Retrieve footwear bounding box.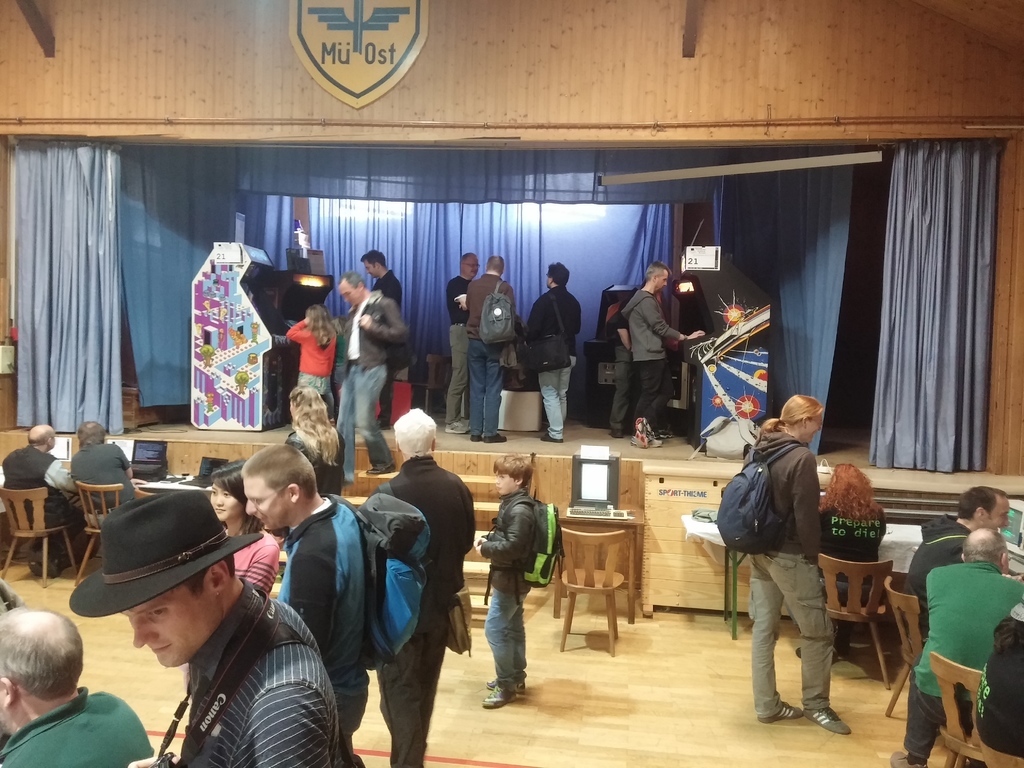
Bounding box: locate(756, 699, 803, 726).
